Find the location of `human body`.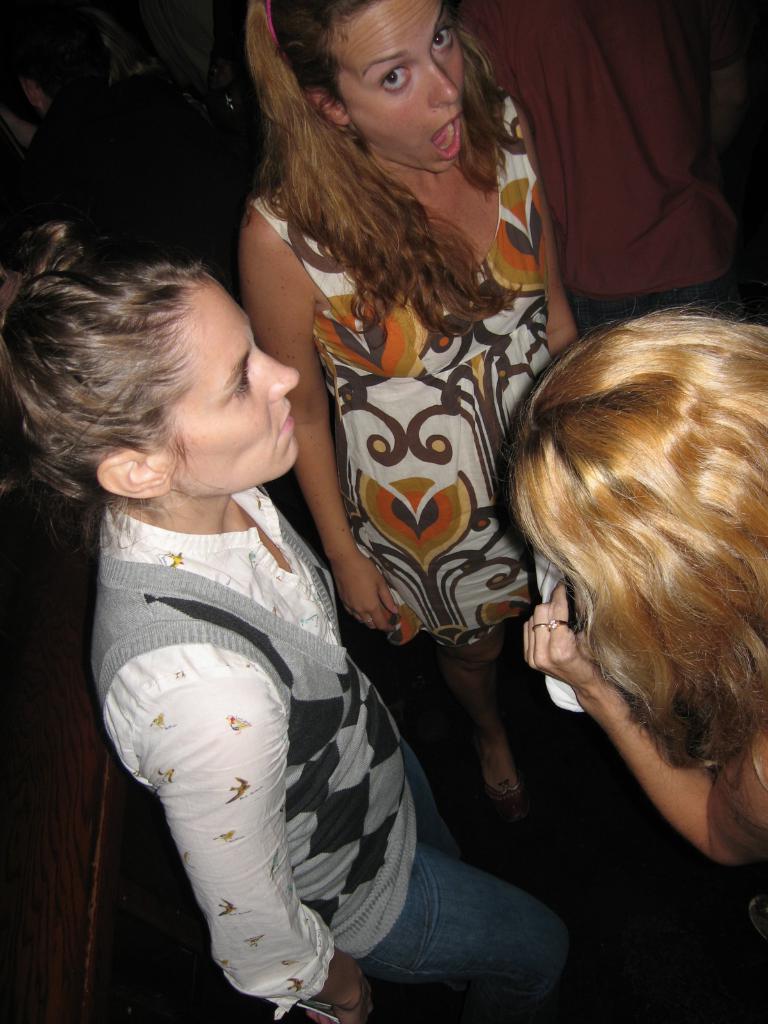
Location: x1=518 y1=573 x2=767 y2=876.
